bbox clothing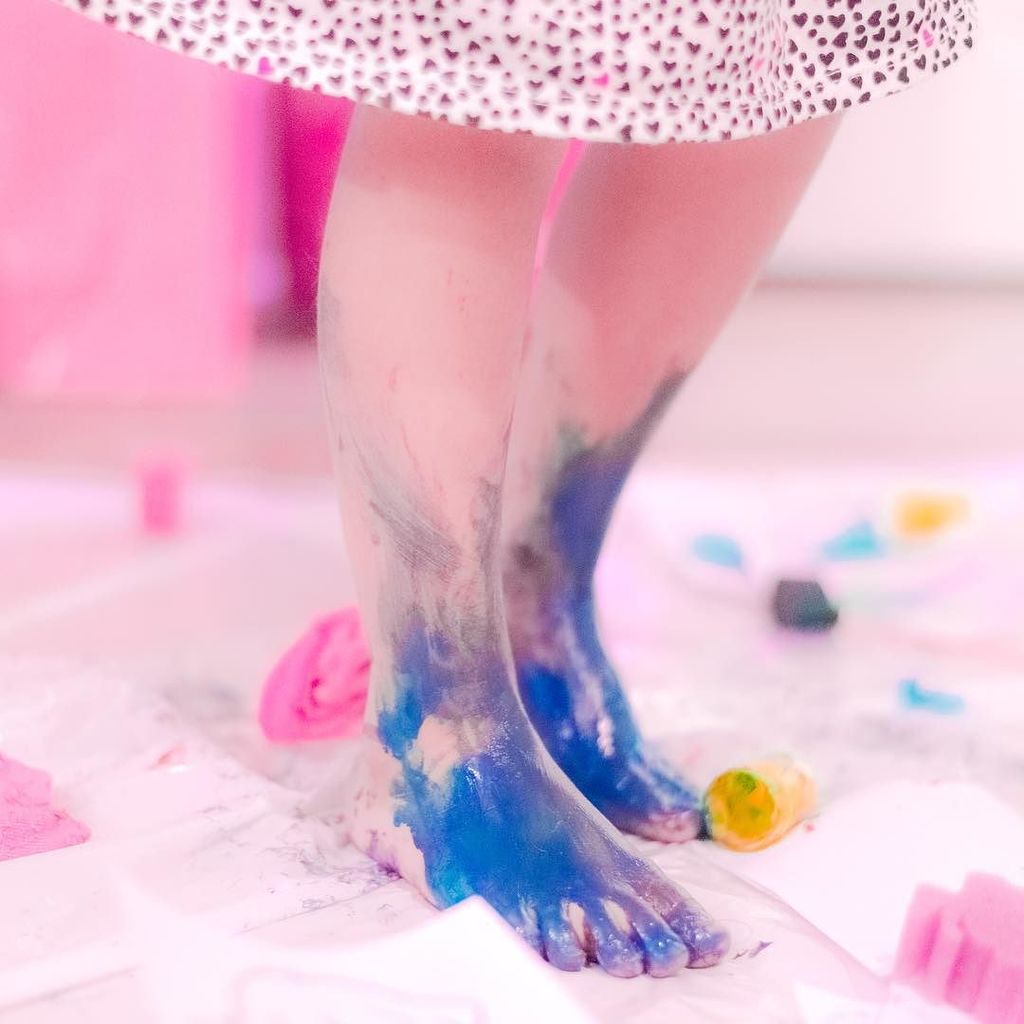
locate(64, 0, 980, 149)
